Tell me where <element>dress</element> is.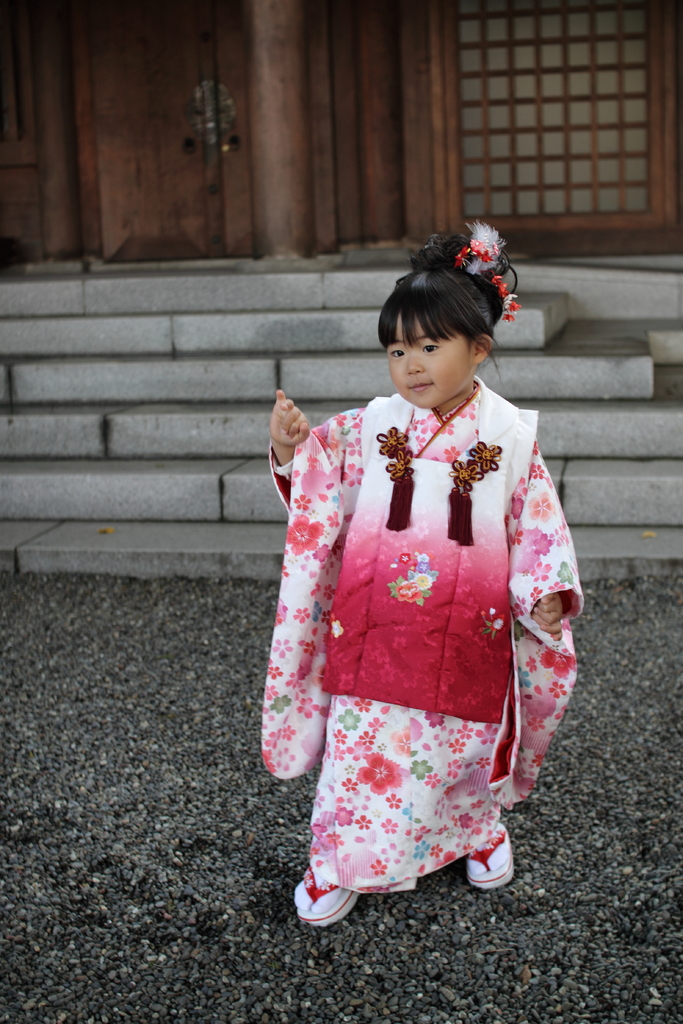
<element>dress</element> is at bbox=[250, 375, 584, 904].
